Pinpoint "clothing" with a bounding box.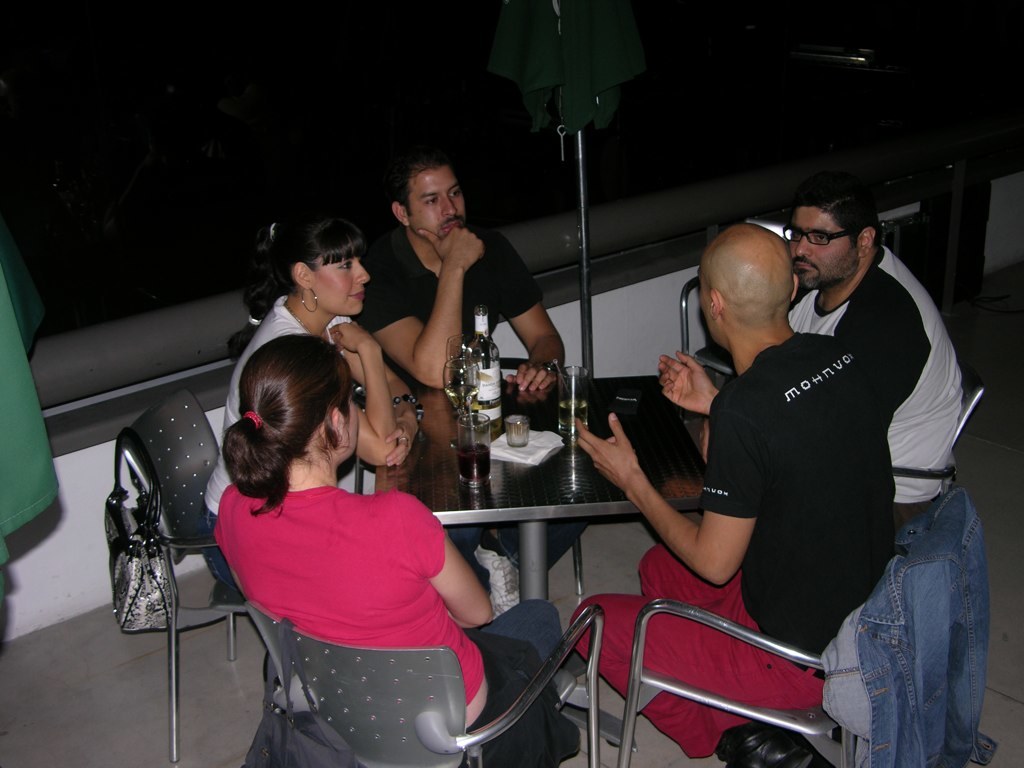
BBox(573, 333, 896, 757).
